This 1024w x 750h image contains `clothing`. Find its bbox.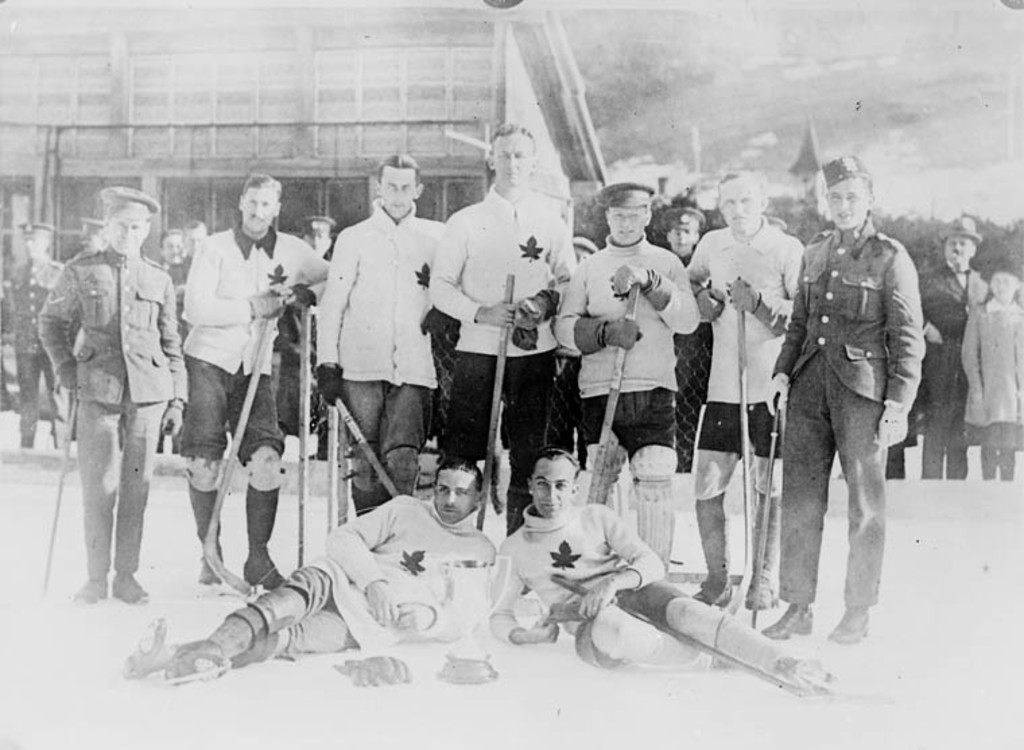
box(11, 245, 70, 442).
